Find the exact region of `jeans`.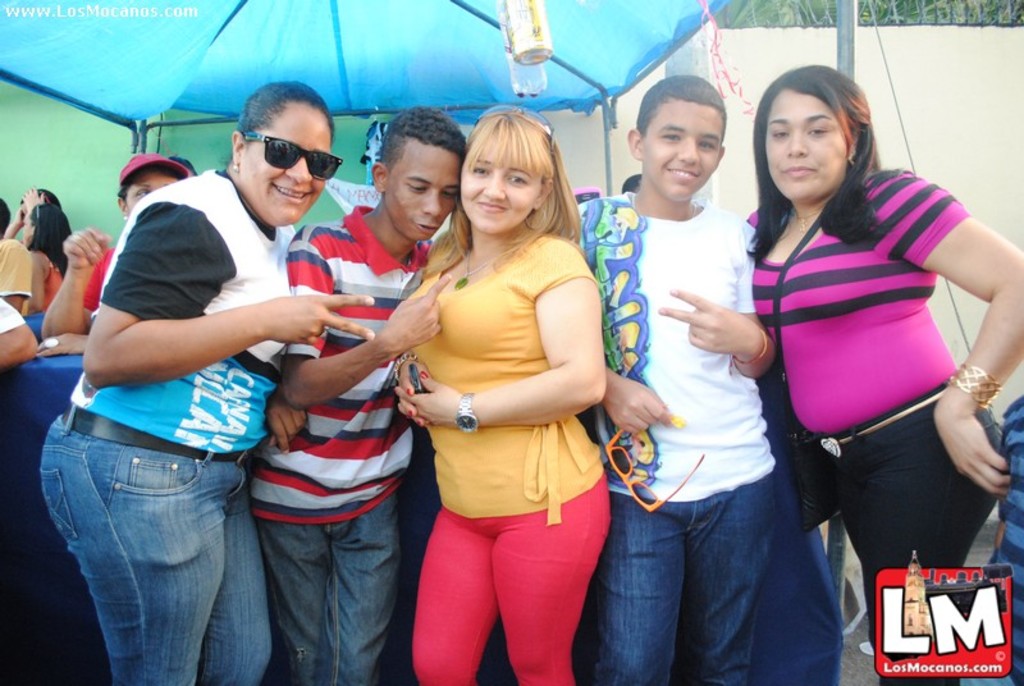
Exact region: [left=257, top=491, right=401, bottom=683].
